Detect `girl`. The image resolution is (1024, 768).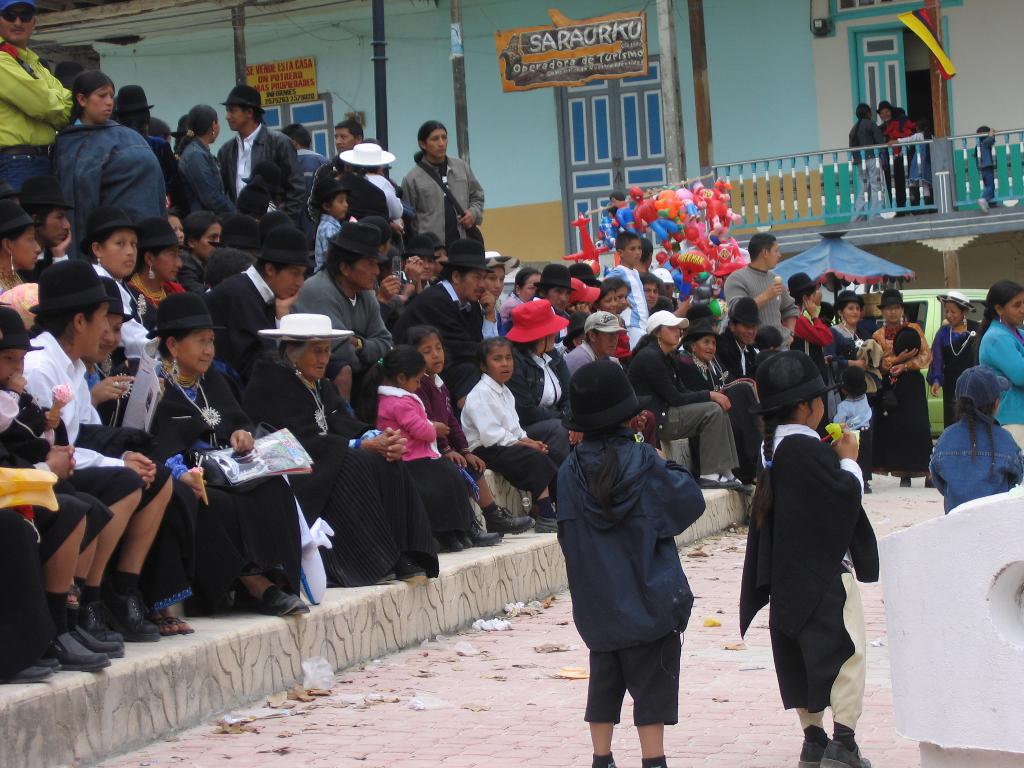
(458, 343, 561, 531).
